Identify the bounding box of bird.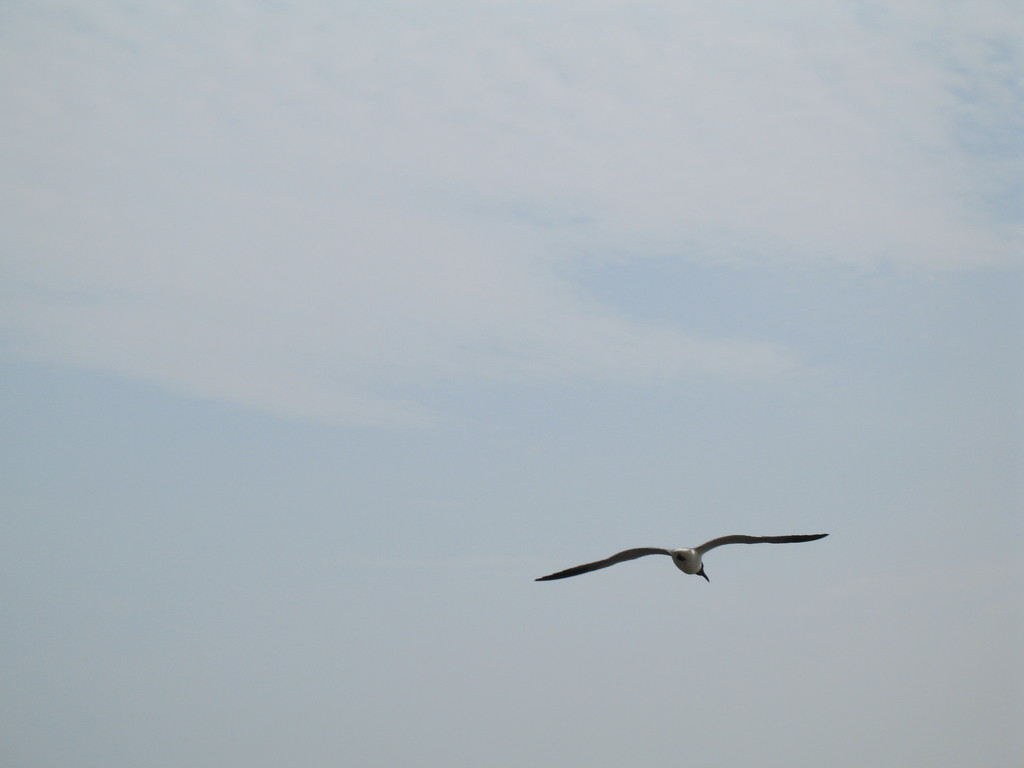
(x1=531, y1=526, x2=826, y2=611).
